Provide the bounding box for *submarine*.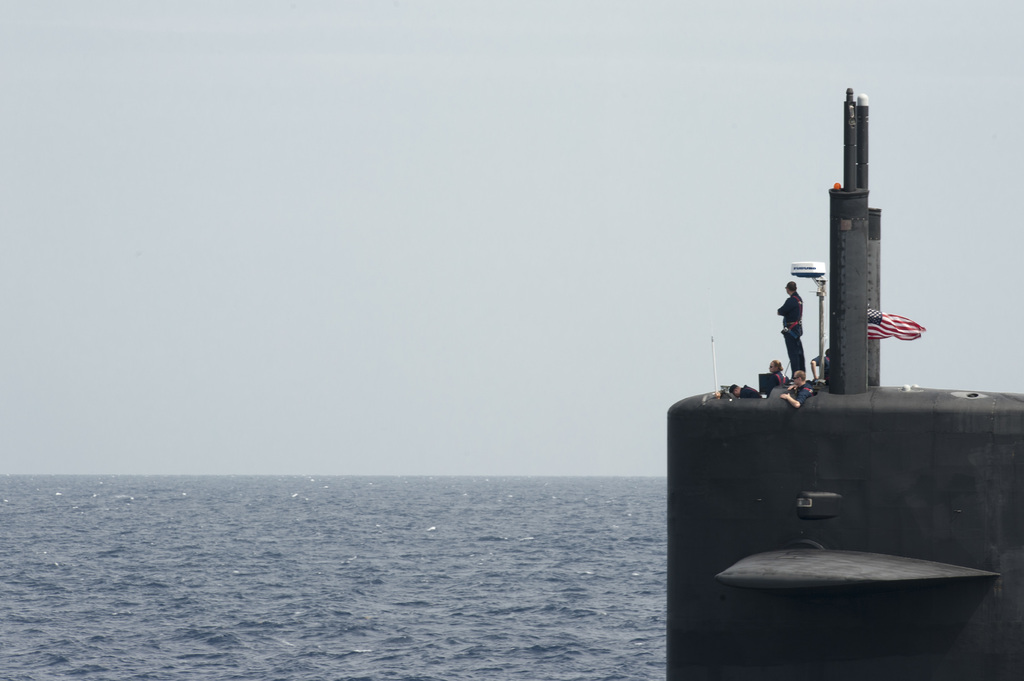
l=664, t=80, r=1023, b=680.
